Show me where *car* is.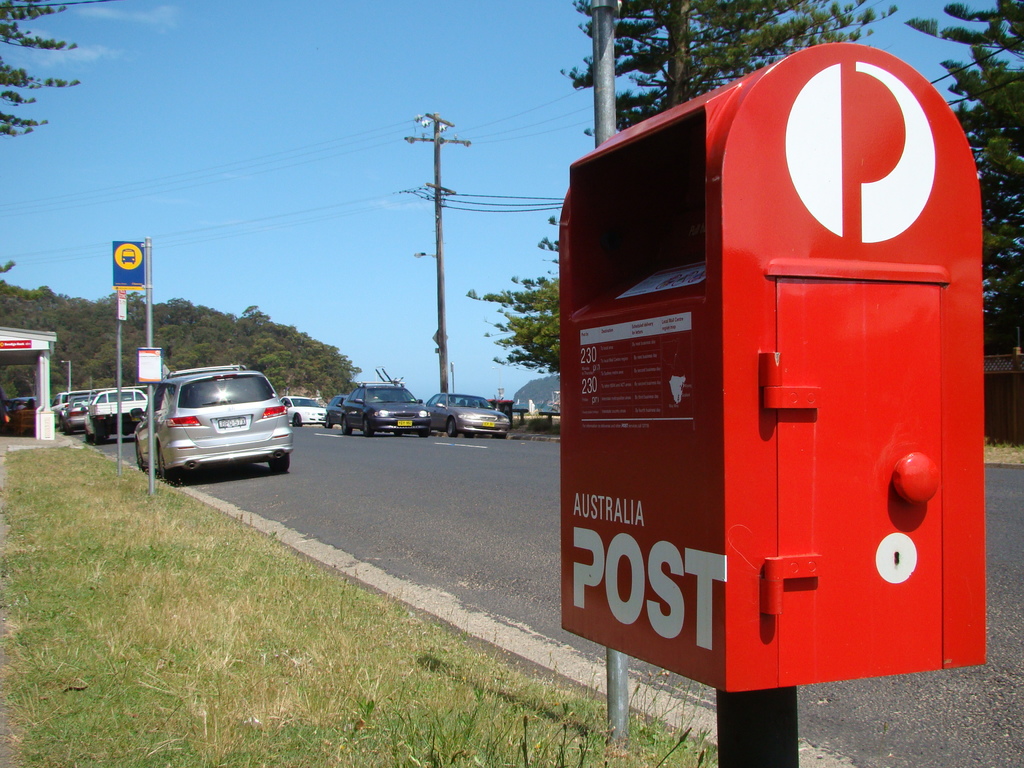
*car* is at (86, 383, 153, 444).
